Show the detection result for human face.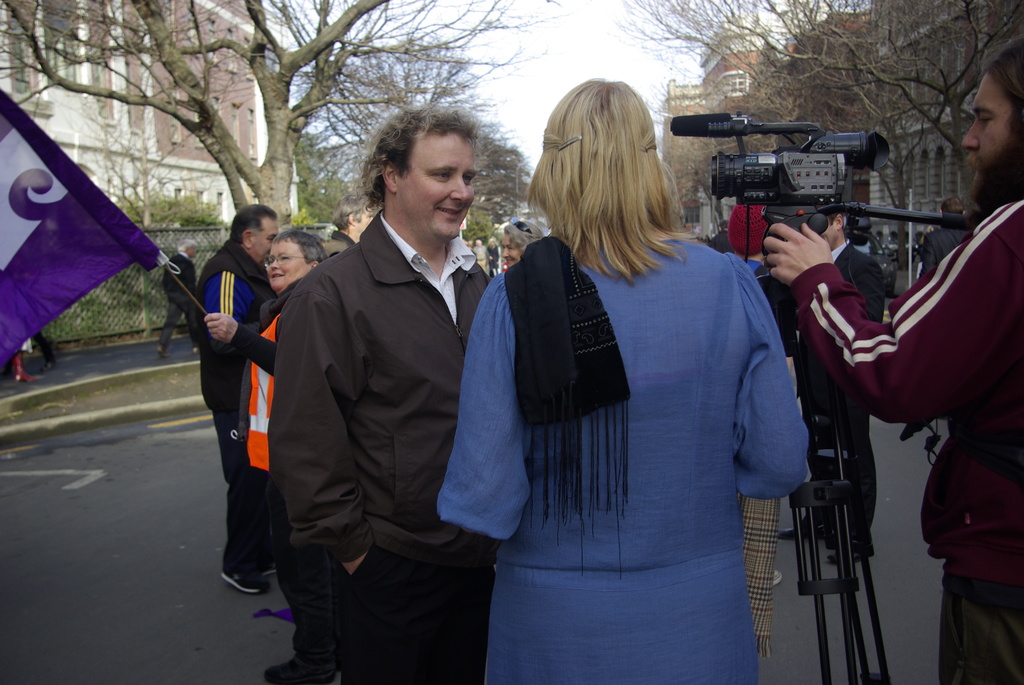
354 210 372 232.
